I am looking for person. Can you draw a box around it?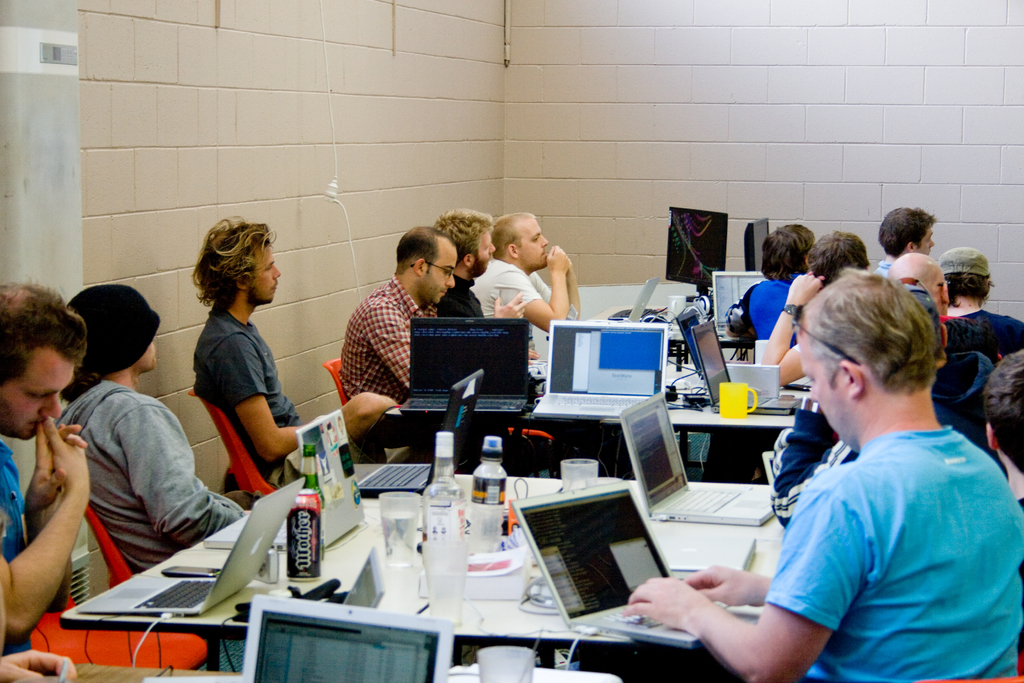
Sure, the bounding box is rect(471, 210, 583, 349).
